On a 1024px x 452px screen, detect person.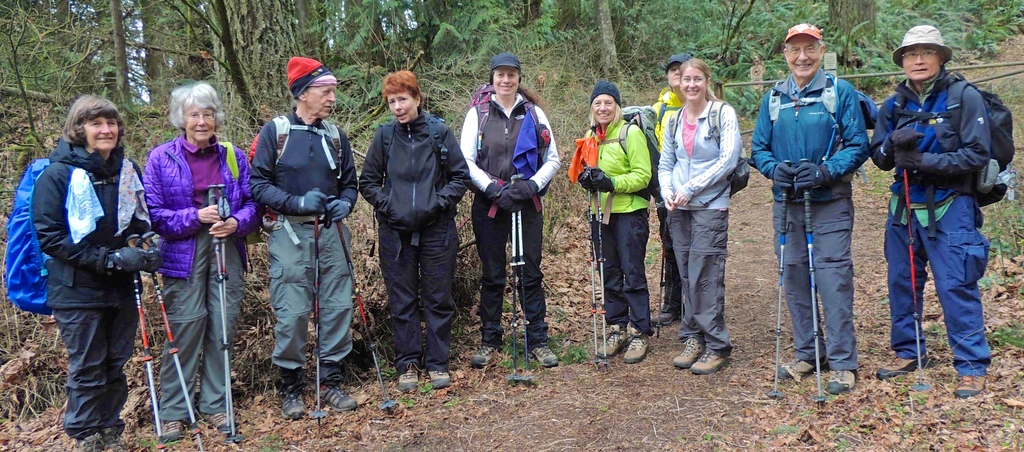
(x1=867, y1=15, x2=1000, y2=388).
